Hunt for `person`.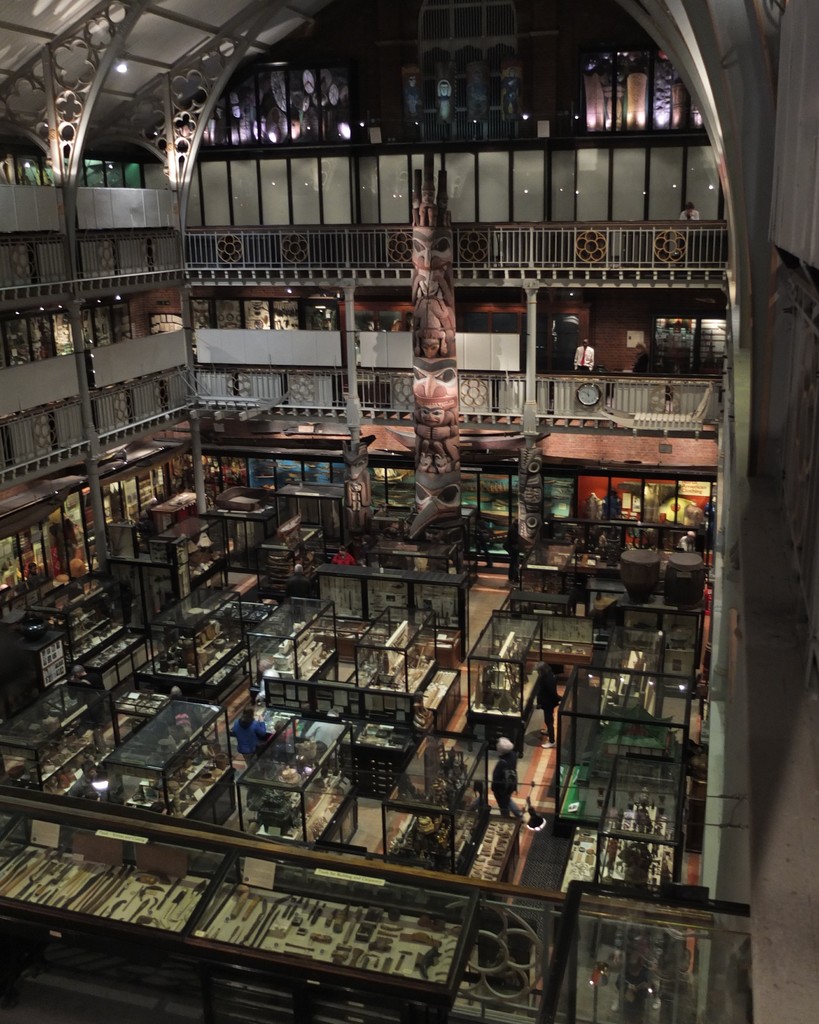
Hunted down at <box>533,661,561,746</box>.
